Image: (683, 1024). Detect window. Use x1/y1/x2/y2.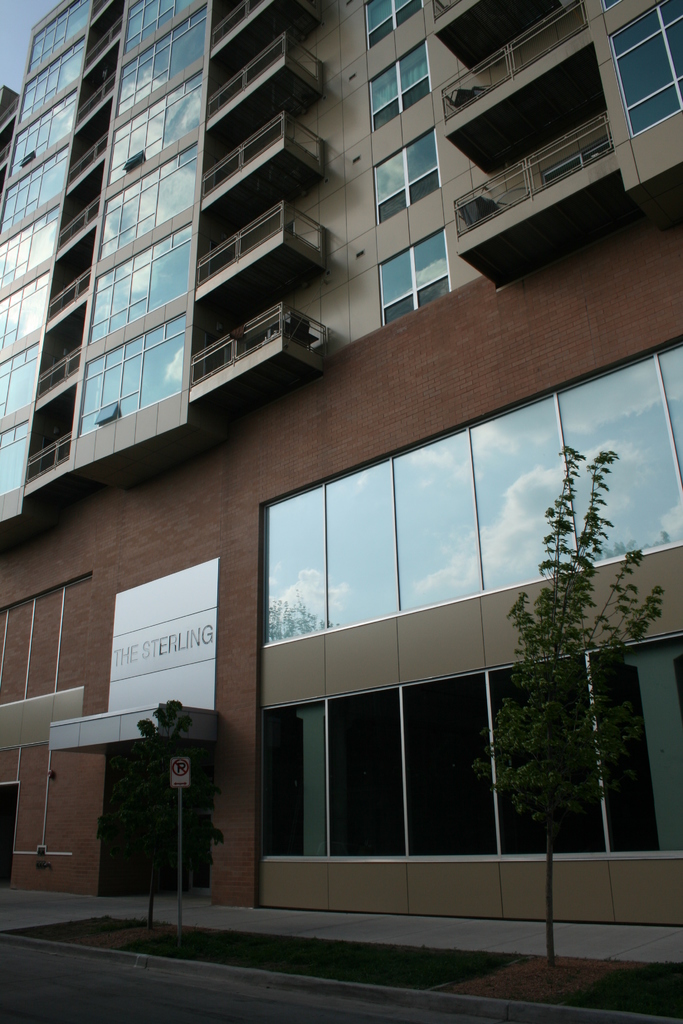
19/38/82/124.
